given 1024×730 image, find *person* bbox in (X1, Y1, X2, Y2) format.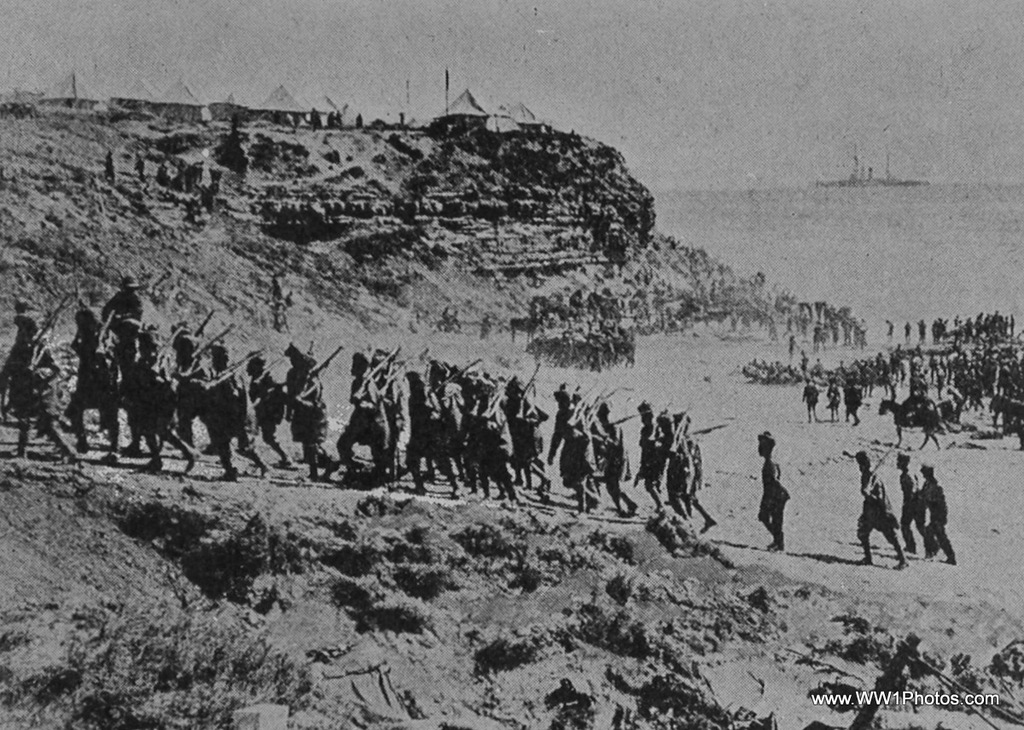
(252, 355, 290, 466).
